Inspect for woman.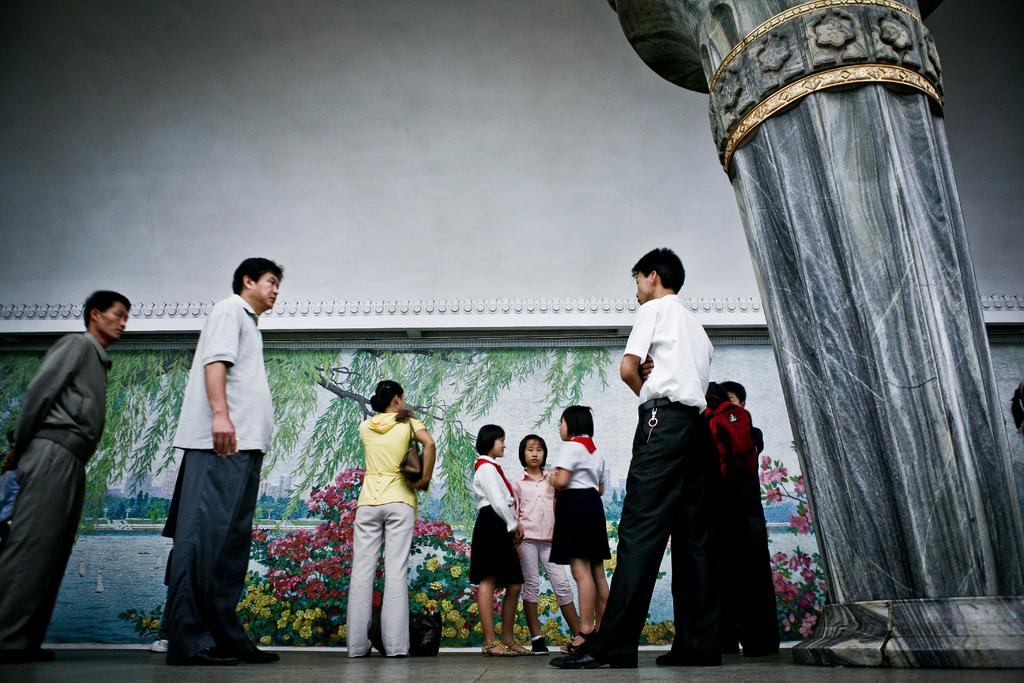
Inspection: 468, 422, 527, 656.
